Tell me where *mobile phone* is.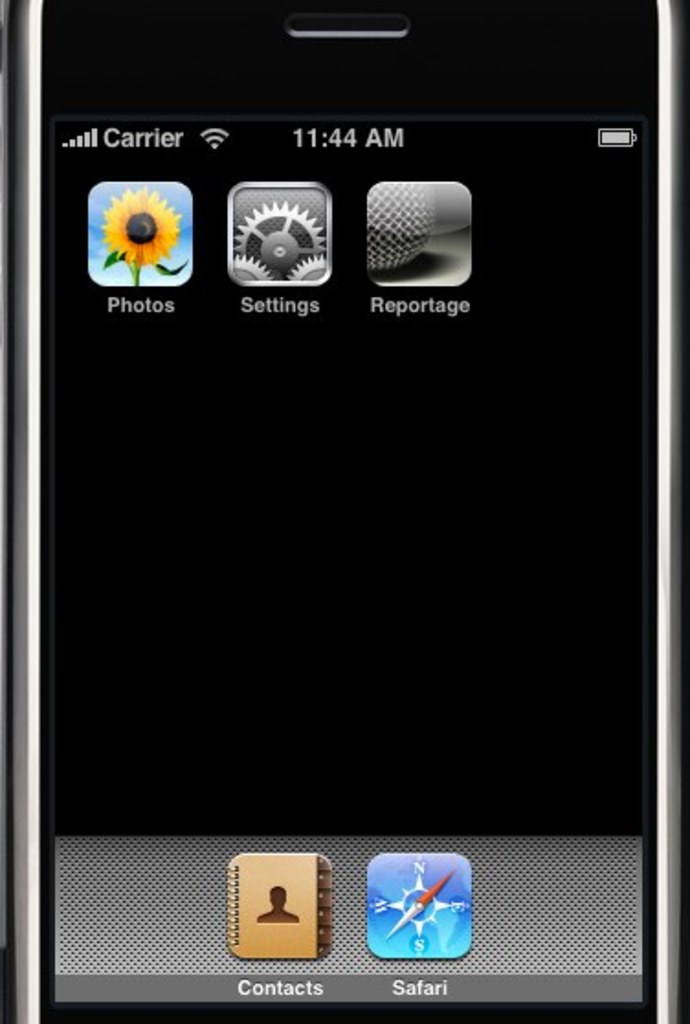
*mobile phone* is at (0,0,688,1022).
